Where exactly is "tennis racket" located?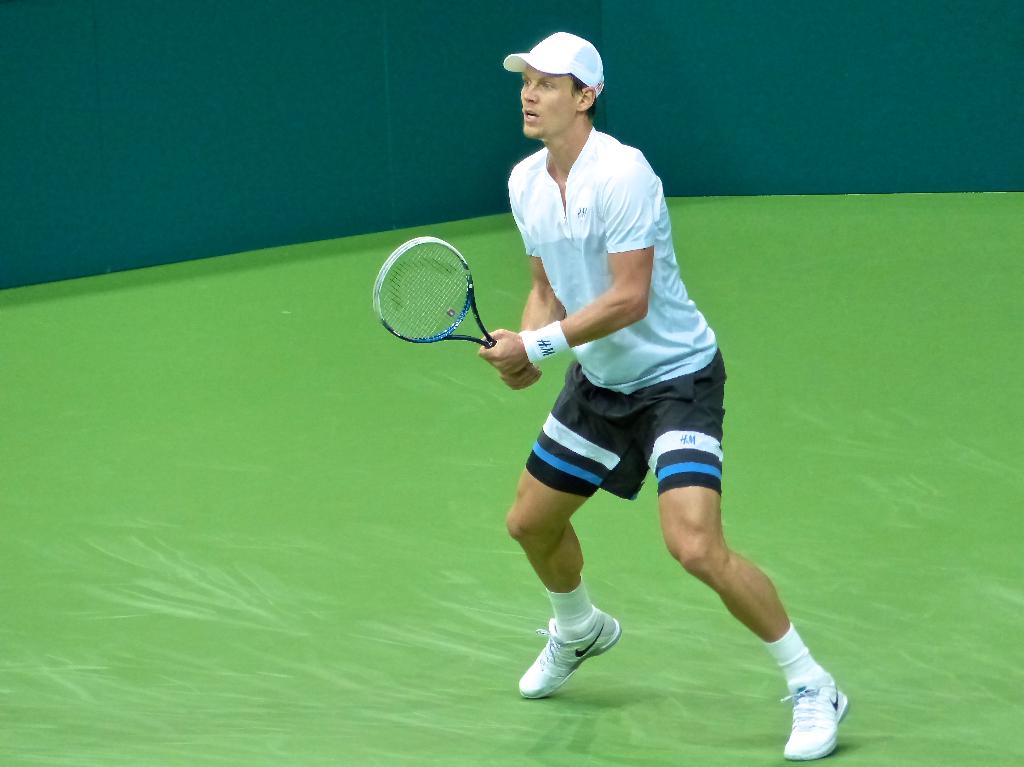
Its bounding box is 369 233 497 352.
